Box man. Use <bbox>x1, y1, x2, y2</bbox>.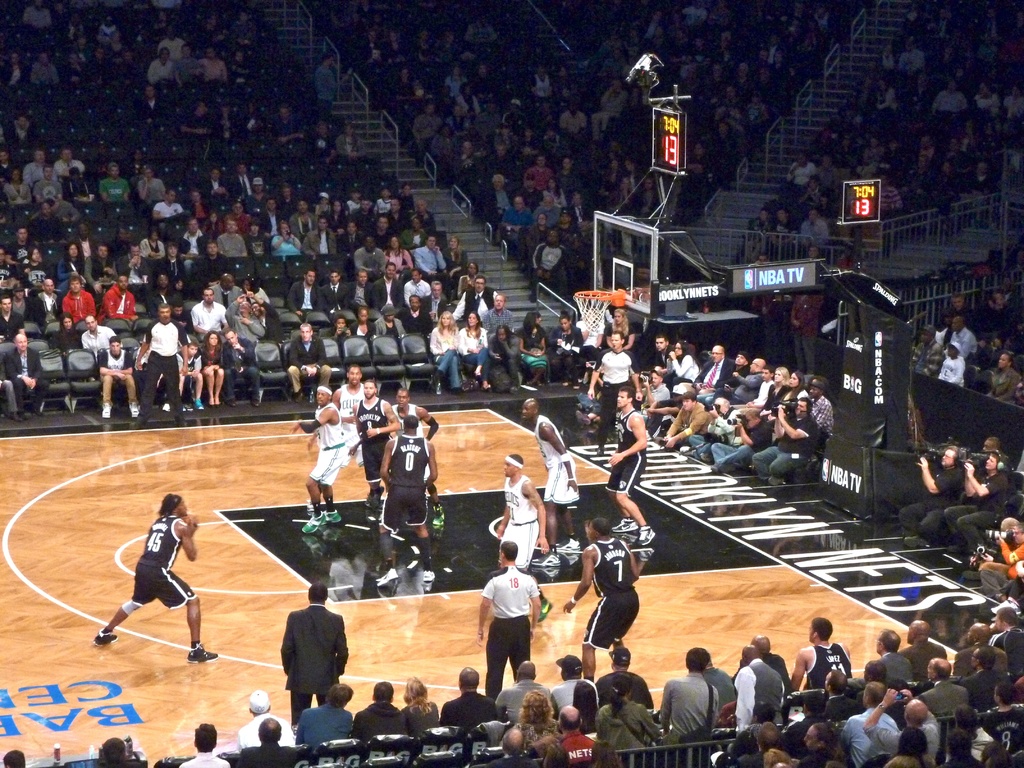
<bbox>237, 691, 292, 744</bbox>.
